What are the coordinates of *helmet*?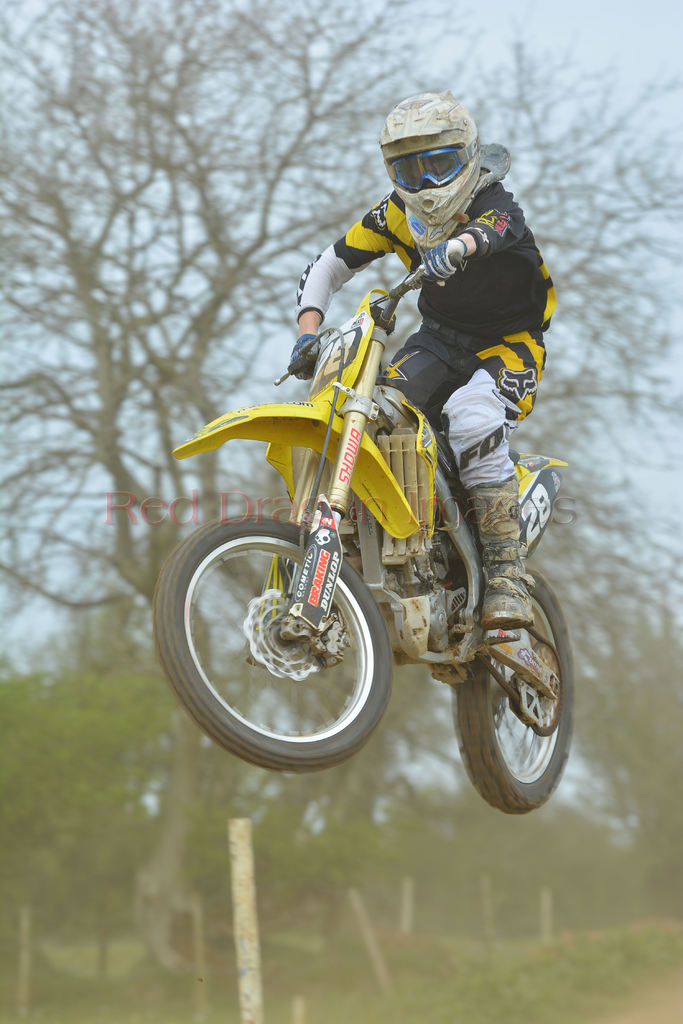
373/93/495/228.
